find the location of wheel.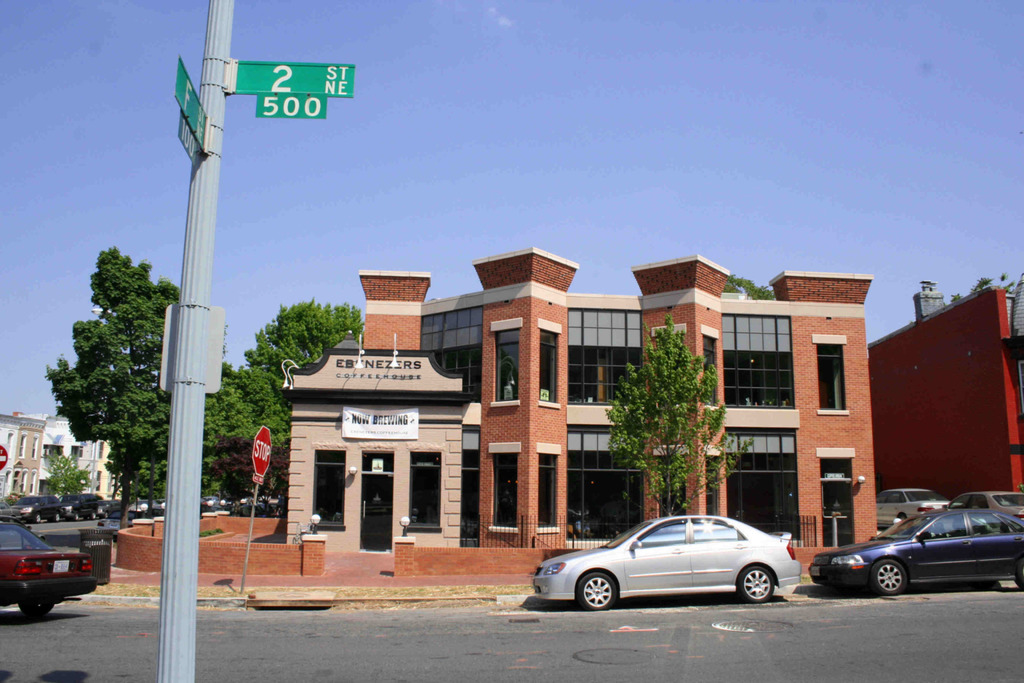
Location: 873:561:906:594.
